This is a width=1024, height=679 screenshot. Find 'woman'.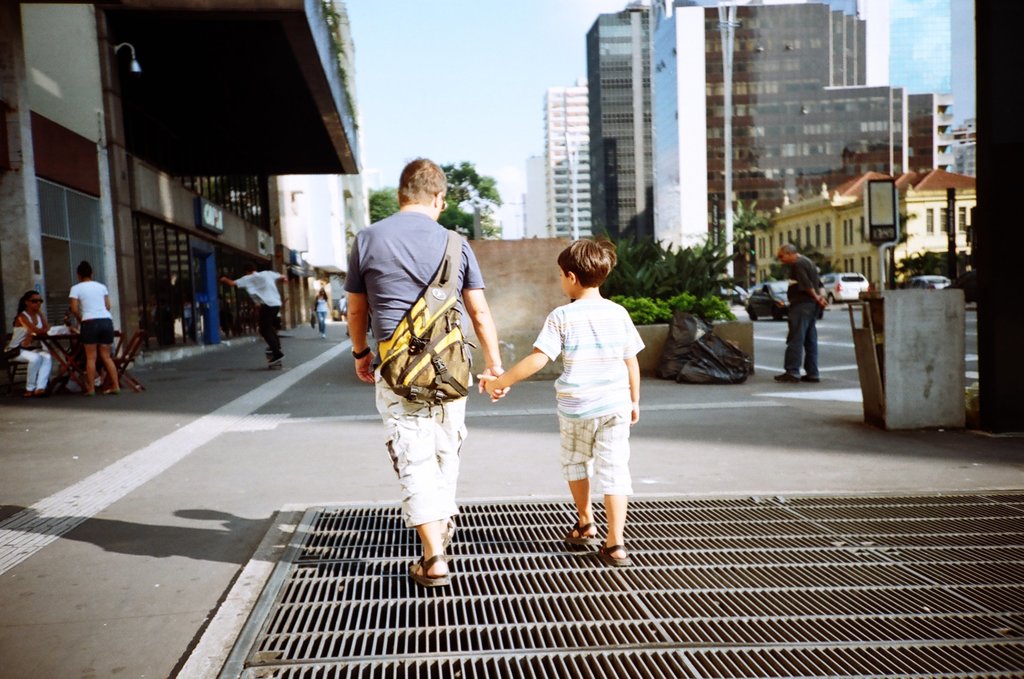
Bounding box: x1=314, y1=291, x2=334, y2=337.
